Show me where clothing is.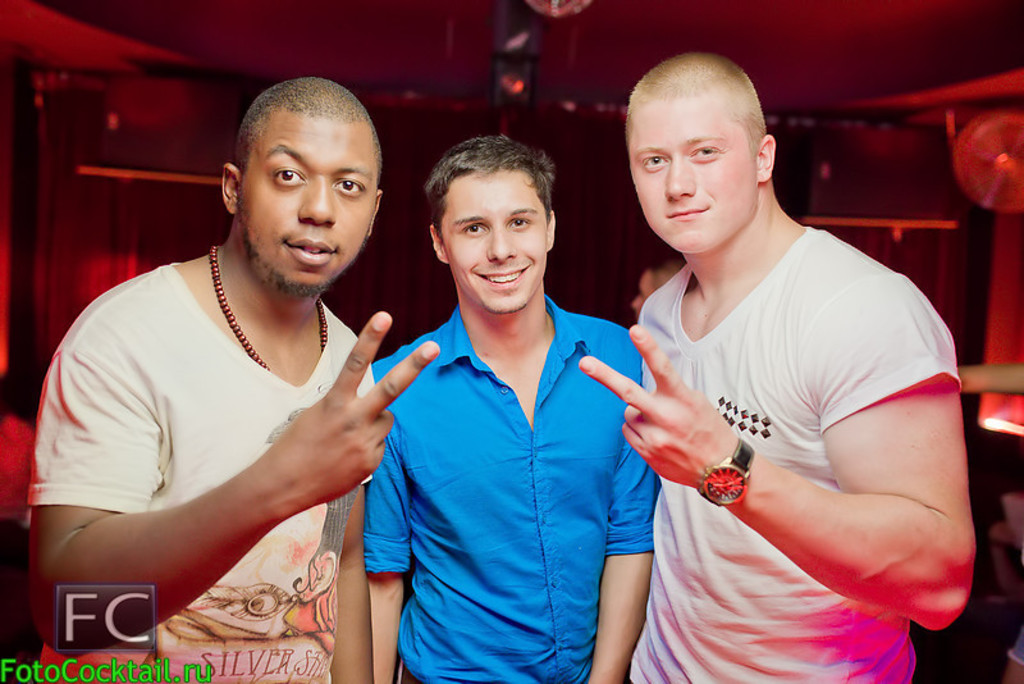
clothing is at <bbox>367, 288, 636, 683</bbox>.
